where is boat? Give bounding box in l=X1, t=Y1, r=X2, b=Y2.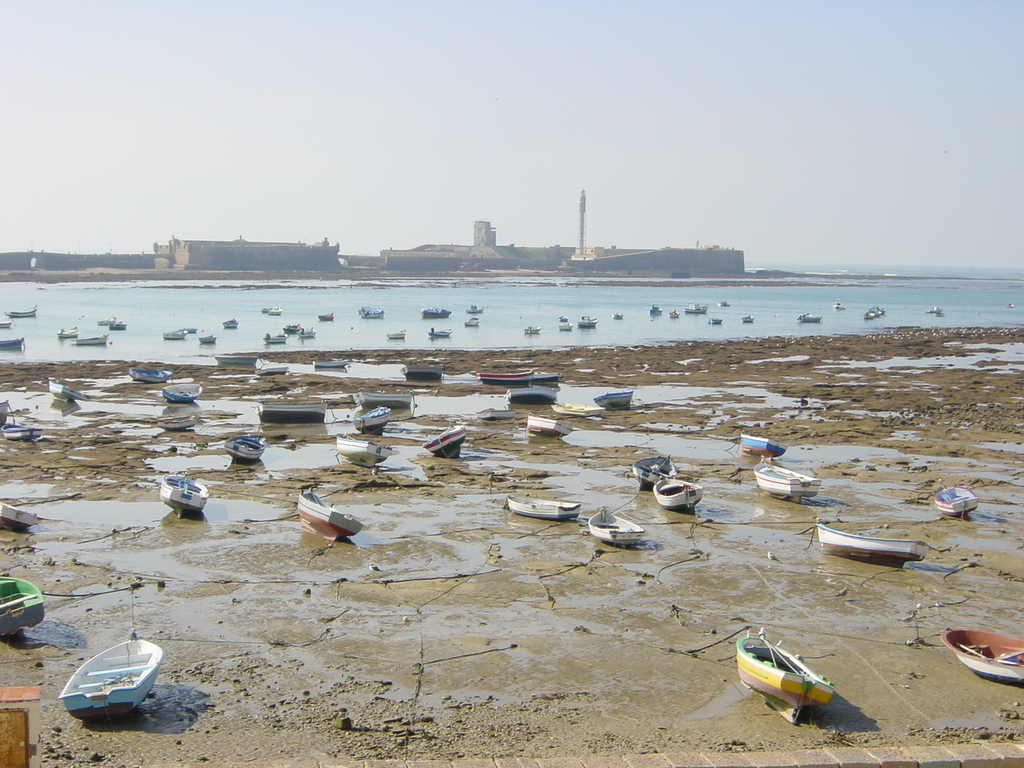
l=420, t=414, r=468, b=460.
